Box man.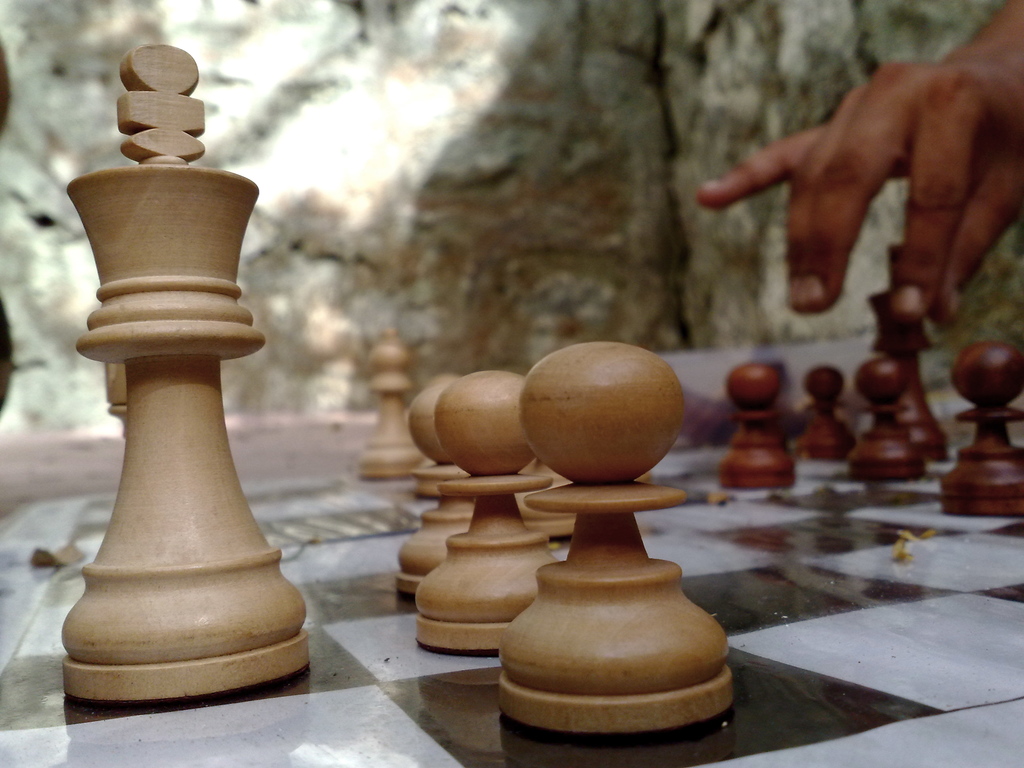
l=700, t=0, r=1023, b=315.
